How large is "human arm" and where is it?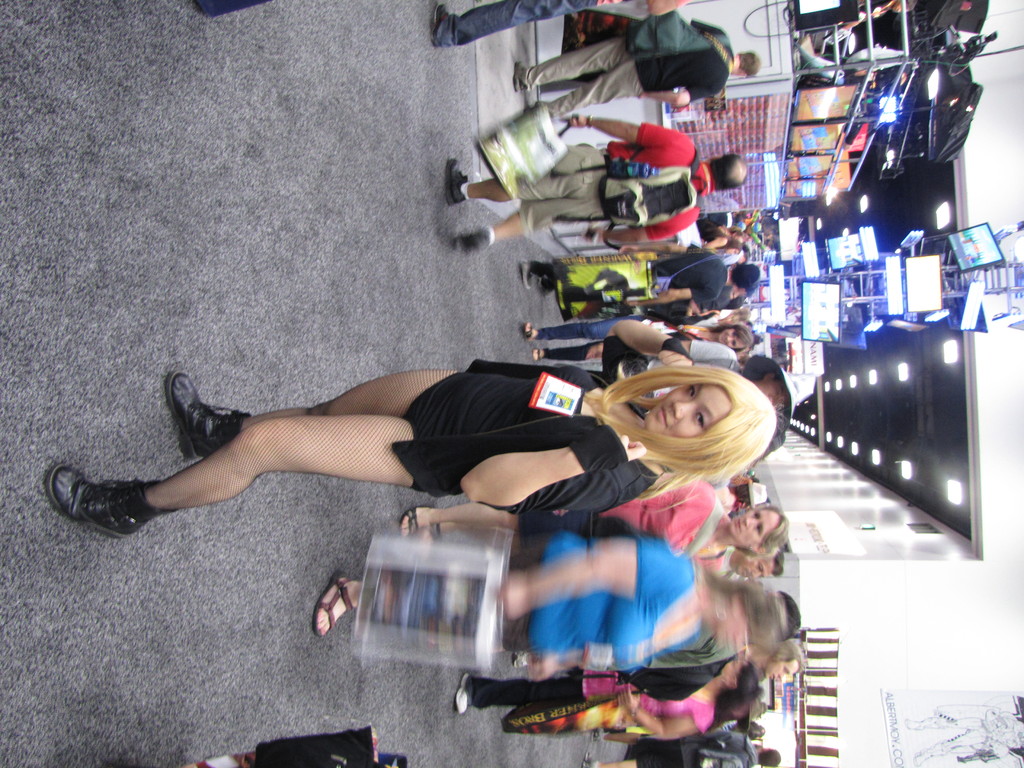
Bounding box: <box>622,241,705,252</box>.
